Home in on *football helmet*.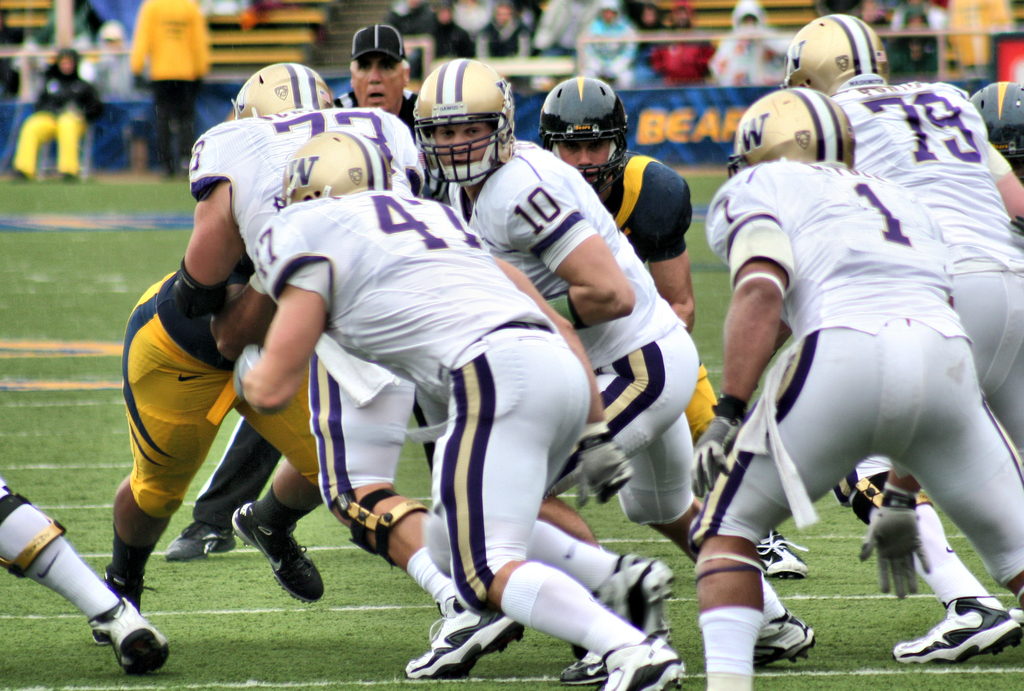
Homed in at BBox(232, 63, 328, 118).
